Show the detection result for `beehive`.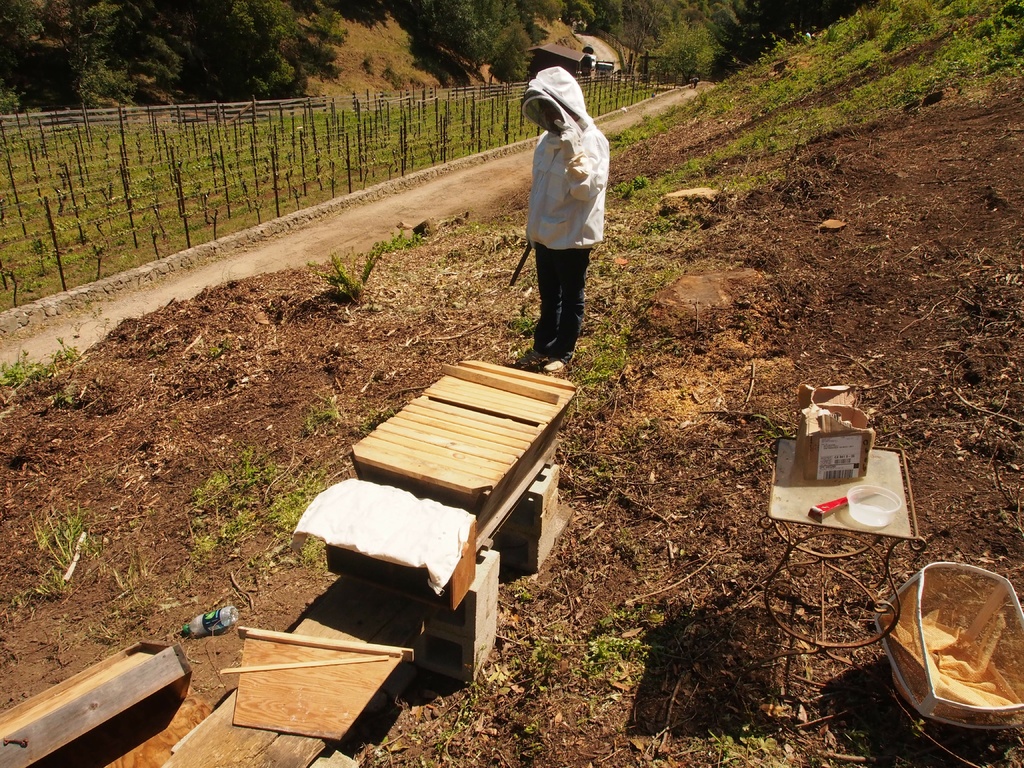
<region>345, 354, 582, 562</region>.
